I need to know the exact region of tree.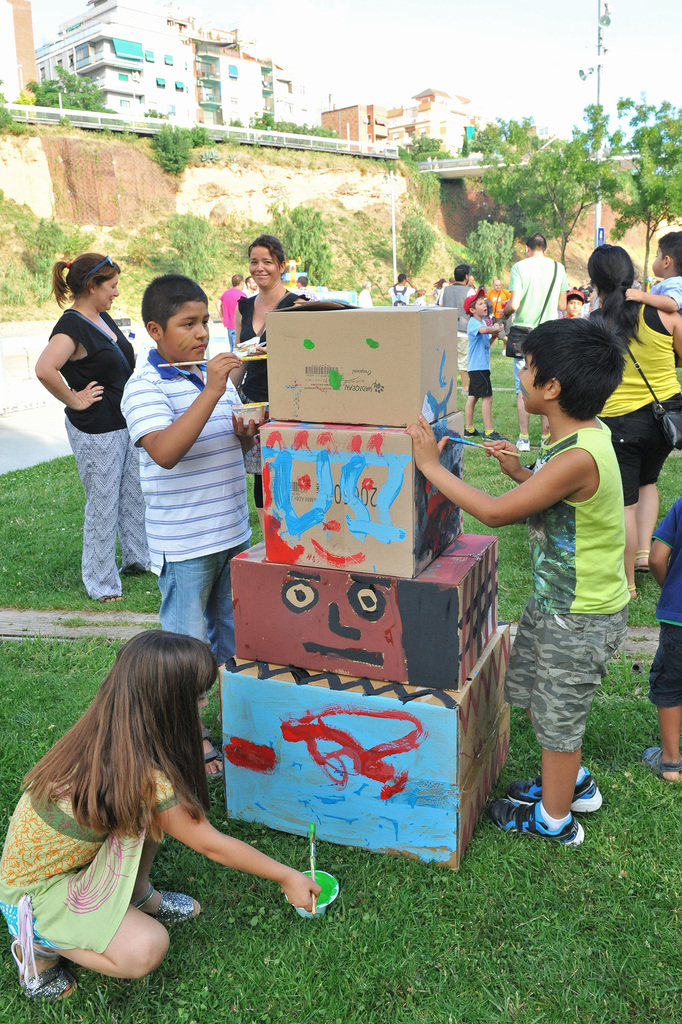
Region: box(462, 112, 536, 168).
